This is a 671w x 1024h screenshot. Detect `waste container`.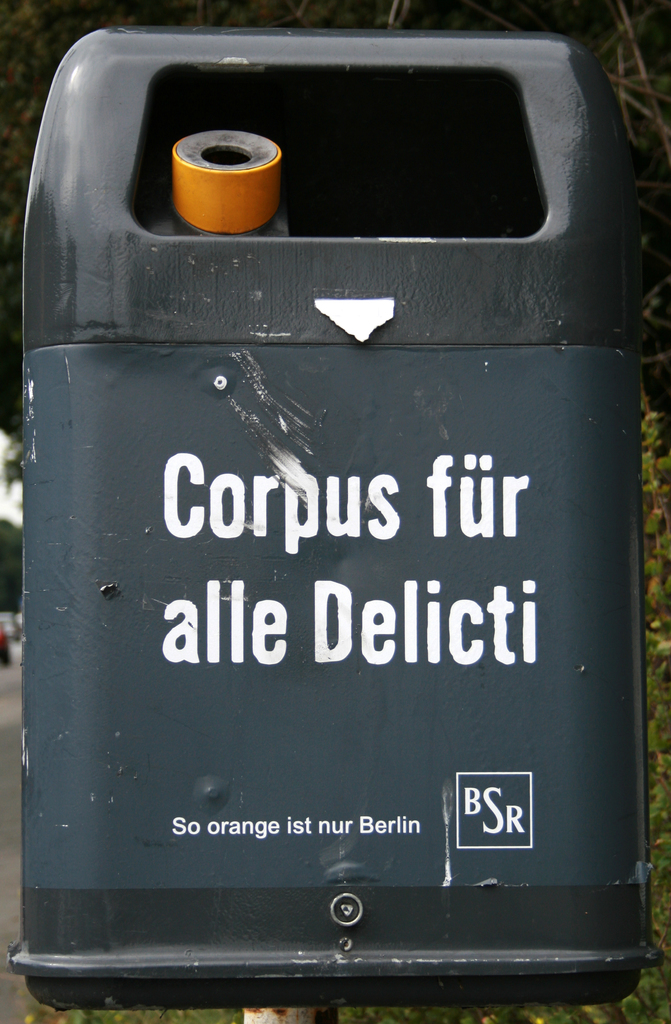
locate(13, 97, 670, 1003).
